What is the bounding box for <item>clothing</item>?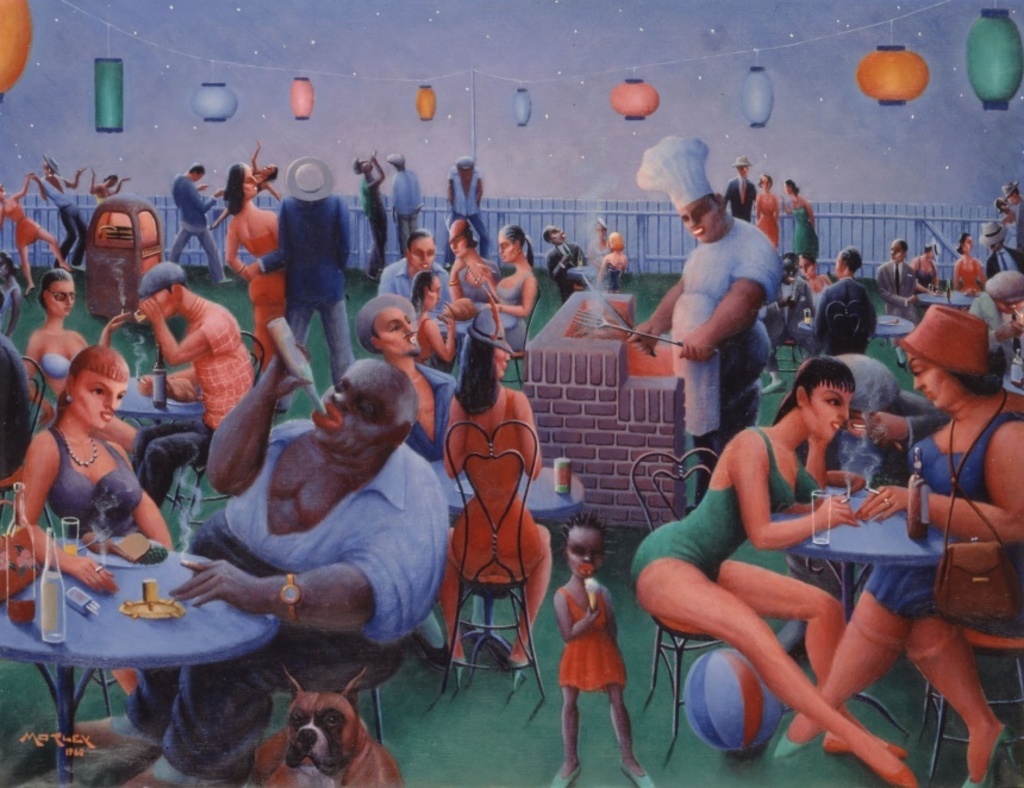
pyautogui.locateOnScreen(667, 220, 778, 507).
